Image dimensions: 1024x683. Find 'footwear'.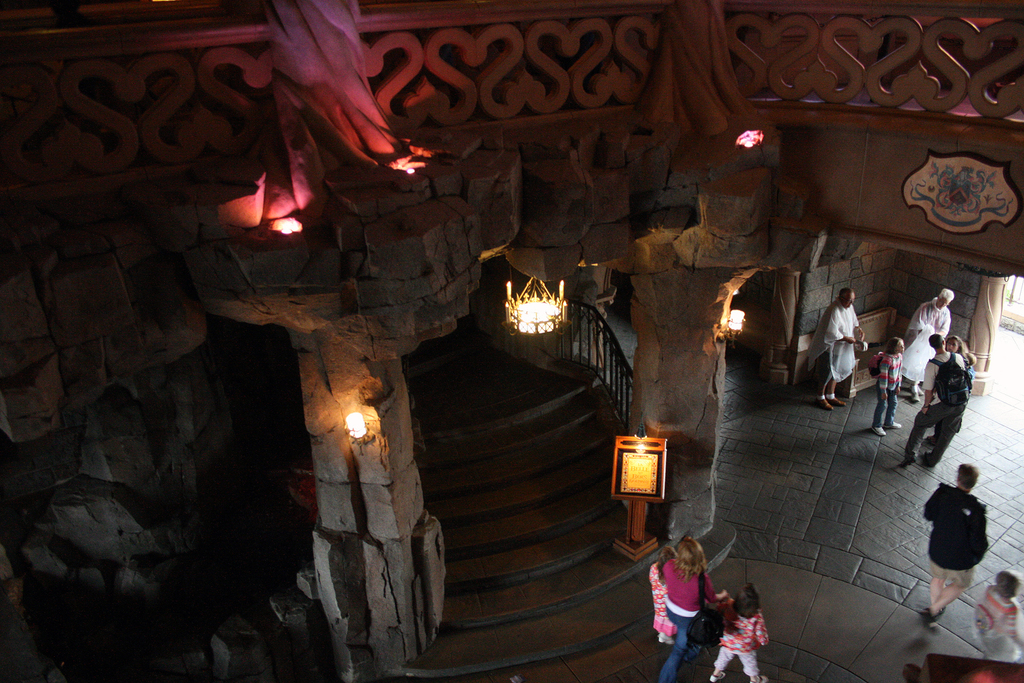
(912,392,924,401).
